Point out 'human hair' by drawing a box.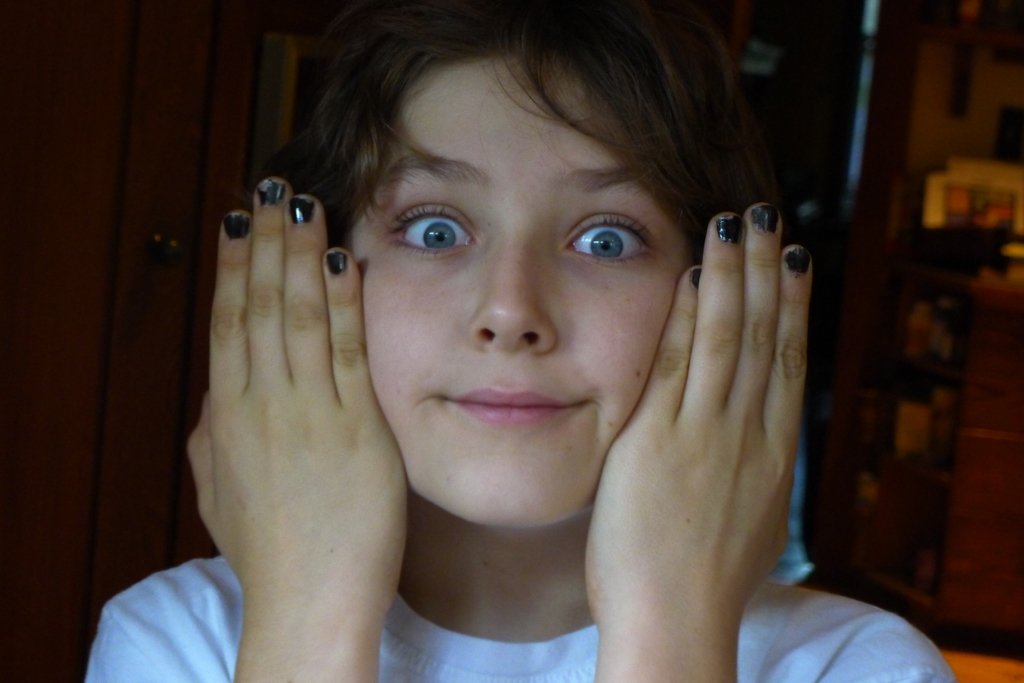
locate(271, 0, 774, 369).
